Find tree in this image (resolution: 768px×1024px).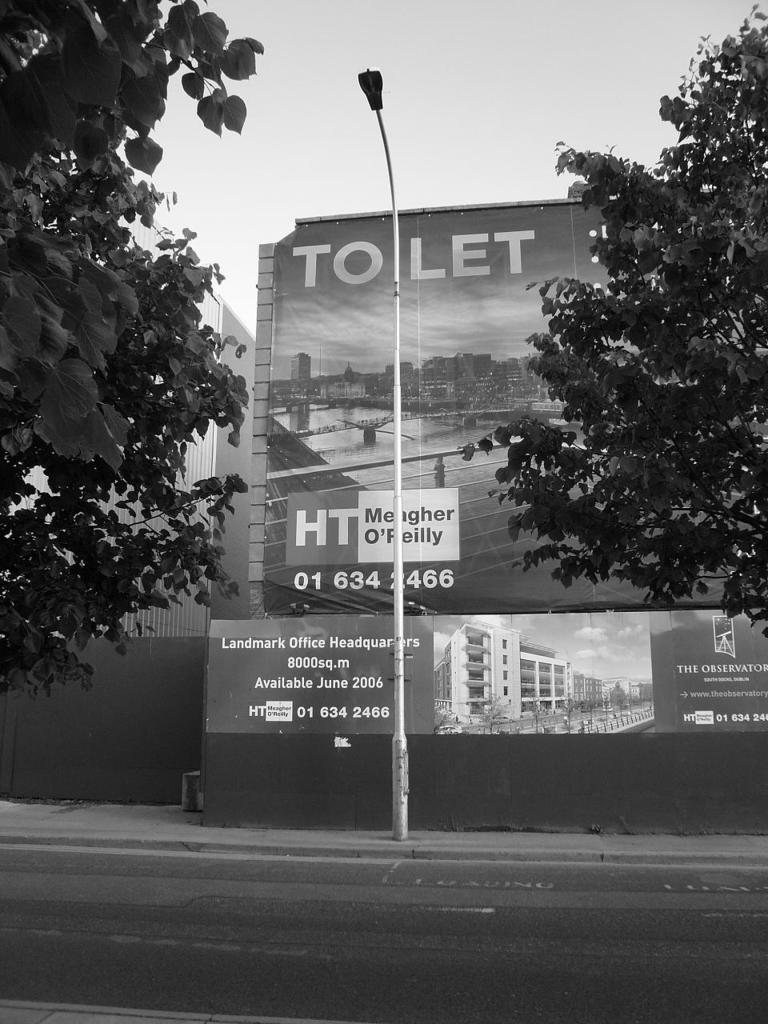
rect(491, 78, 742, 646).
